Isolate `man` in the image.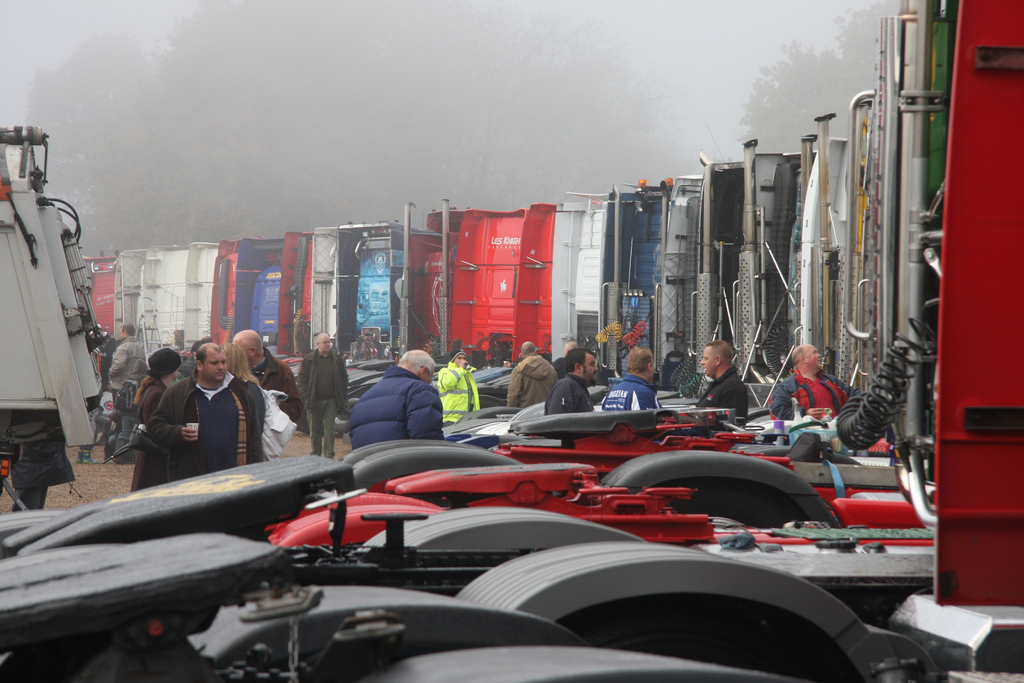
Isolated region: x1=292, y1=331, x2=344, y2=457.
